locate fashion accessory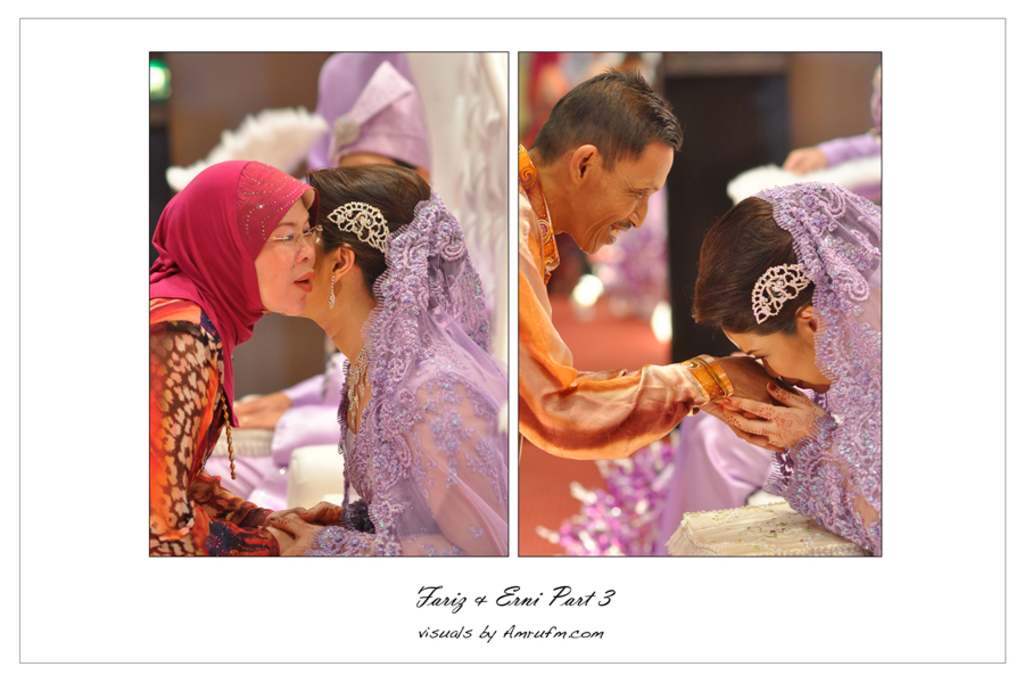
left=323, top=201, right=388, bottom=255
